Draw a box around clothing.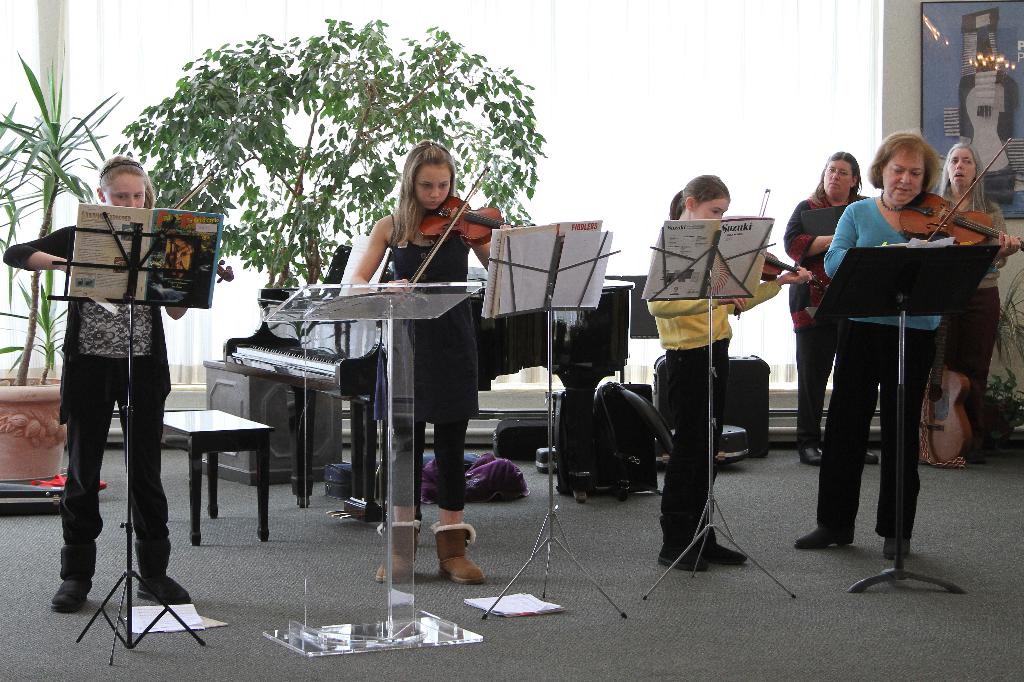
rect(781, 176, 880, 408).
